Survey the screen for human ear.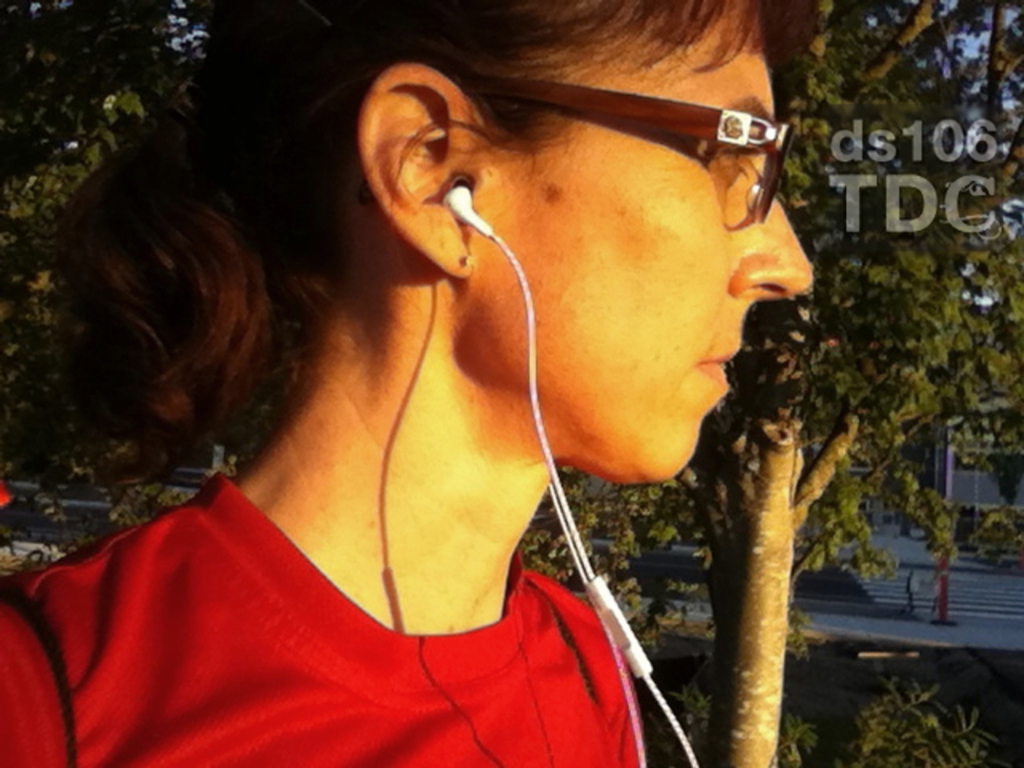
Survey found: Rect(354, 56, 493, 280).
